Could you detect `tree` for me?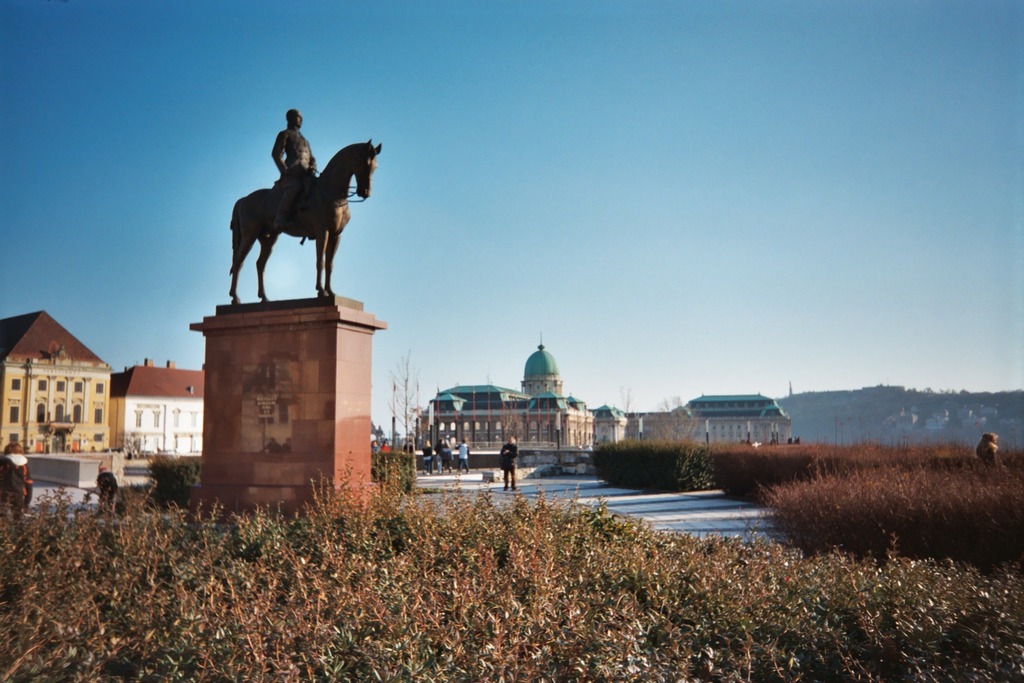
Detection result: 648/384/703/487.
